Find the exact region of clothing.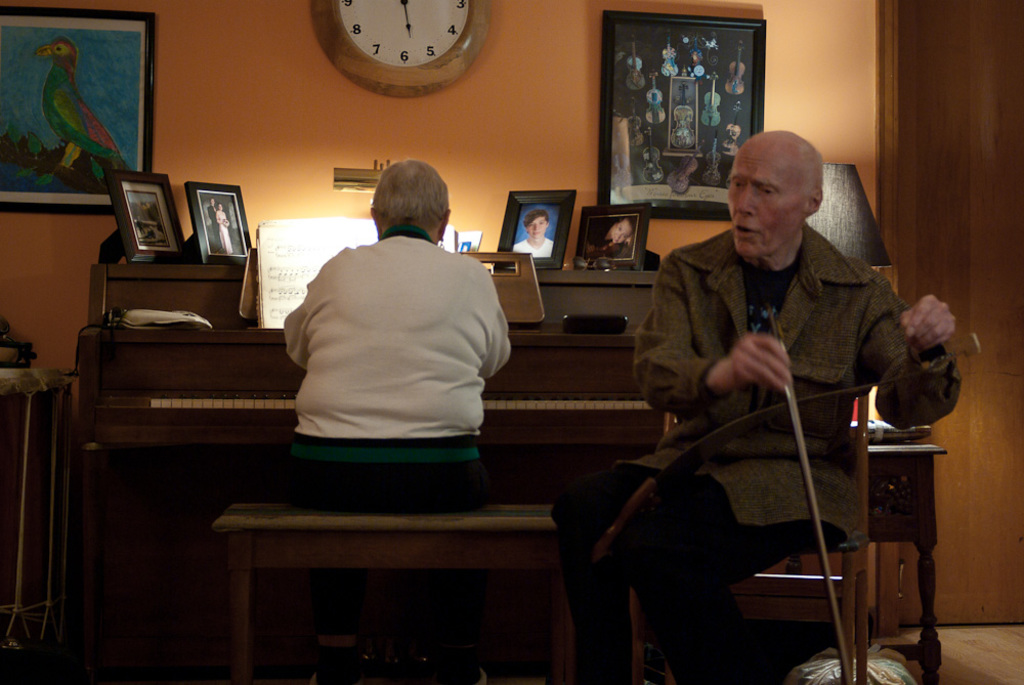
Exact region: left=621, top=156, right=933, bottom=617.
